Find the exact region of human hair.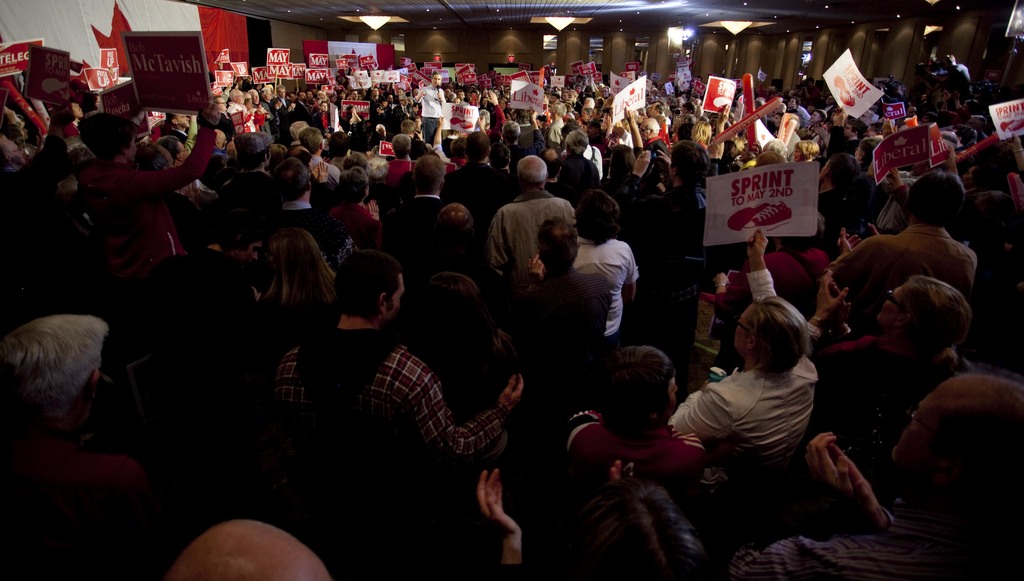
Exact region: 734,297,816,388.
